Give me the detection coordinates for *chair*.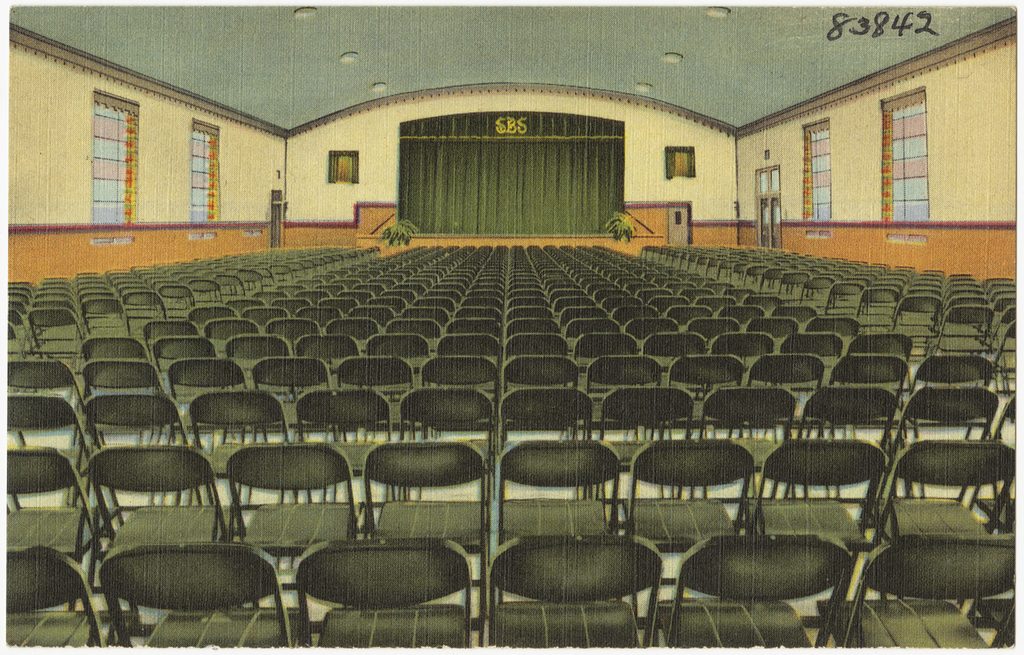
291/537/472/653.
